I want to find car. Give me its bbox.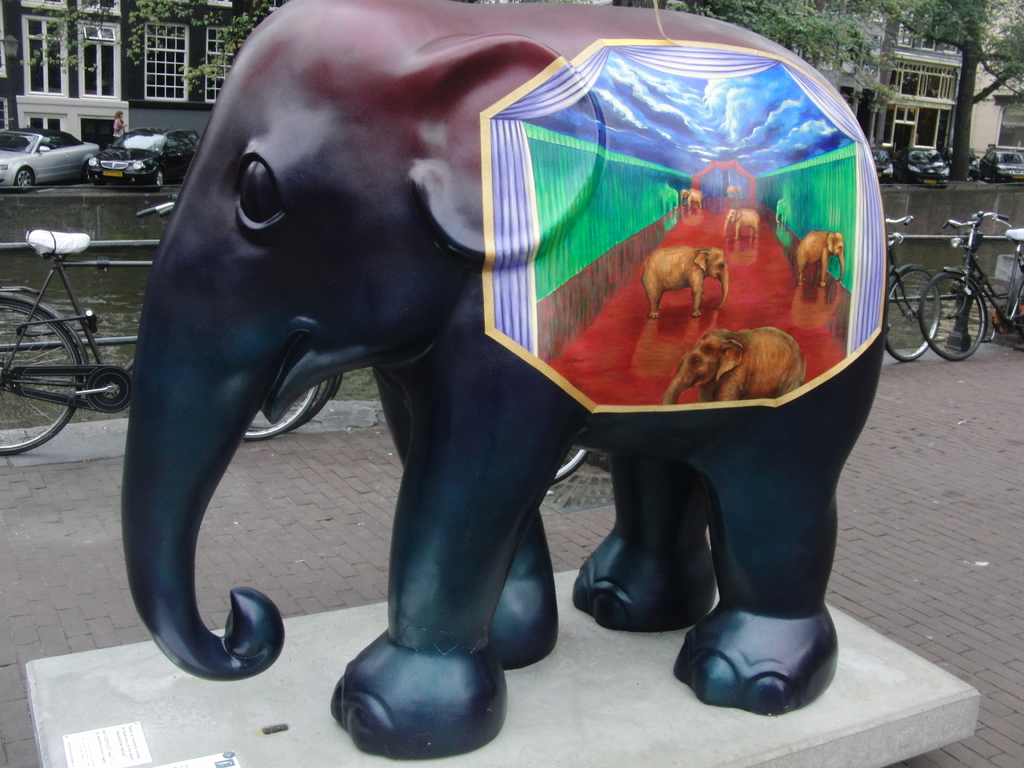
[85, 127, 200, 189].
